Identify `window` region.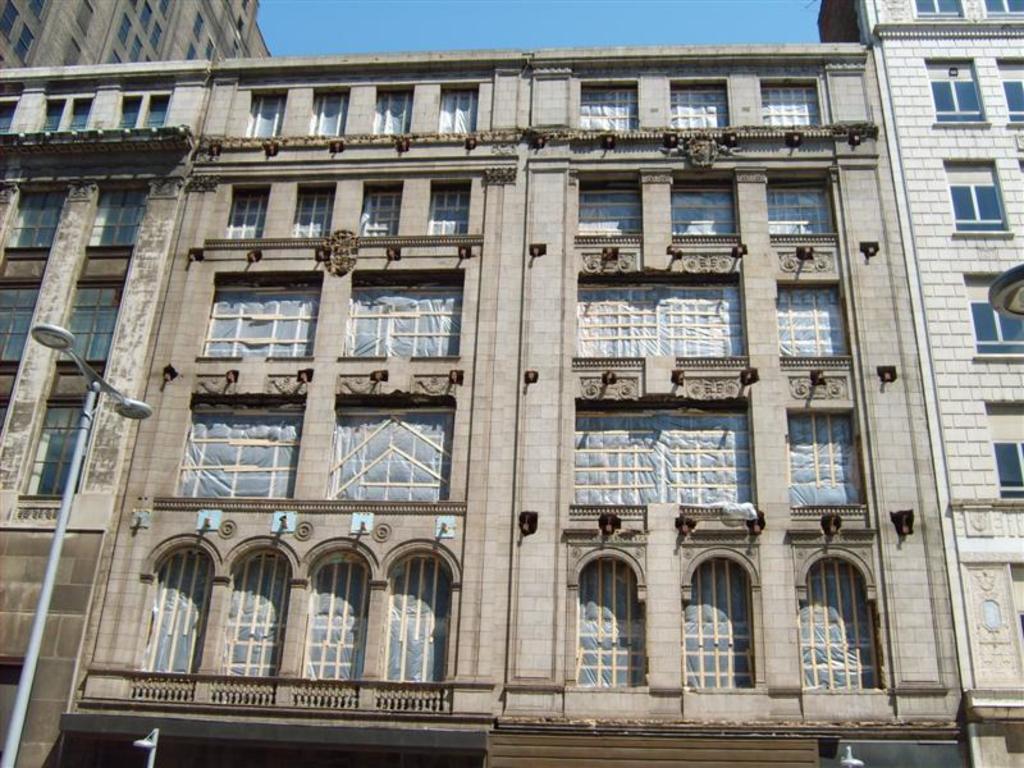
Region: 791 520 890 700.
